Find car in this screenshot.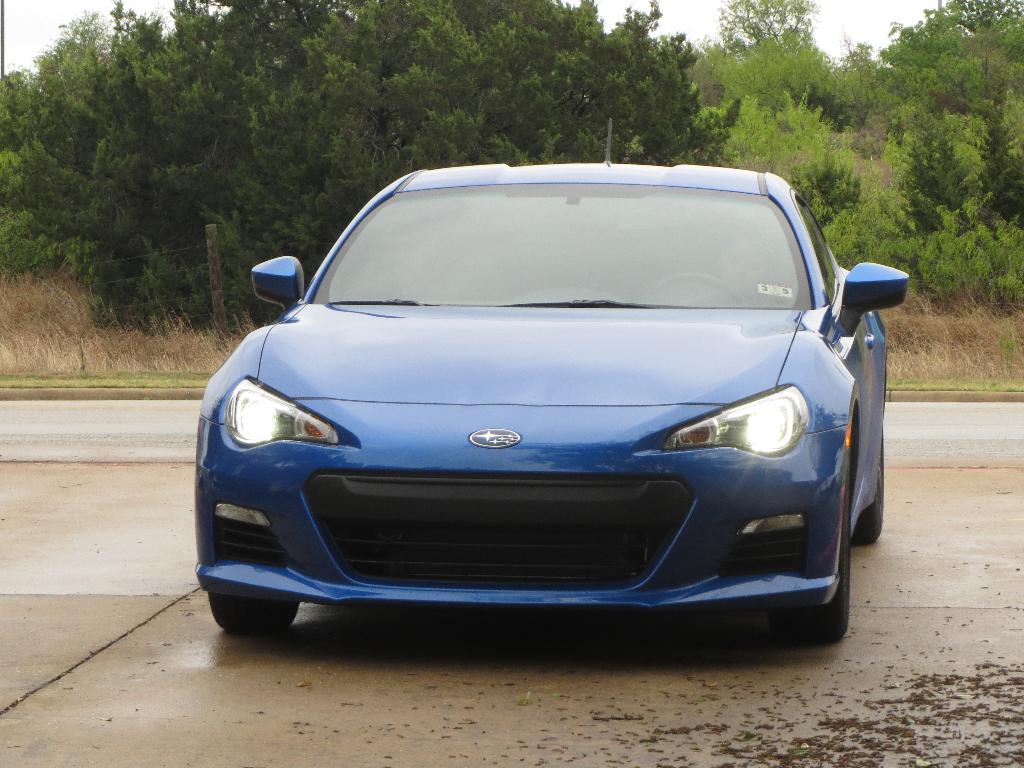
The bounding box for car is detection(202, 123, 911, 644).
